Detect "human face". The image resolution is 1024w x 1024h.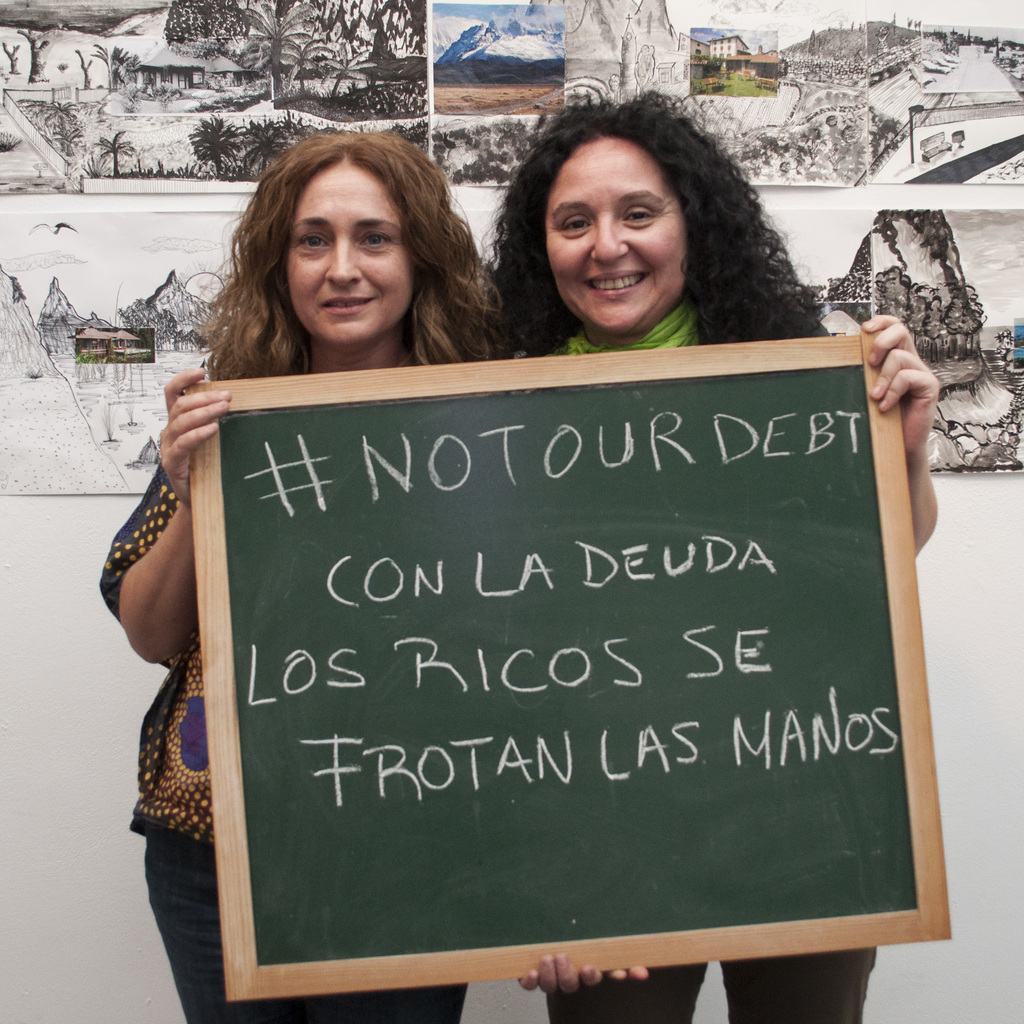
536/140/685/324.
